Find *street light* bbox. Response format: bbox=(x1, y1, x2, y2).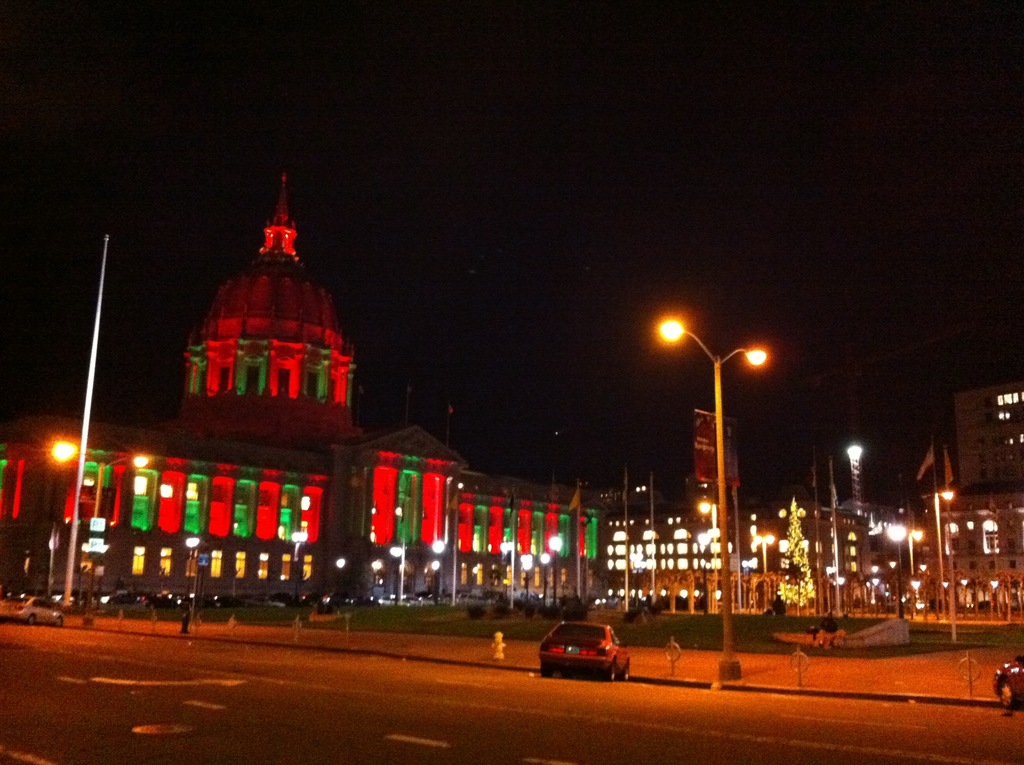
bbox=(881, 520, 911, 625).
